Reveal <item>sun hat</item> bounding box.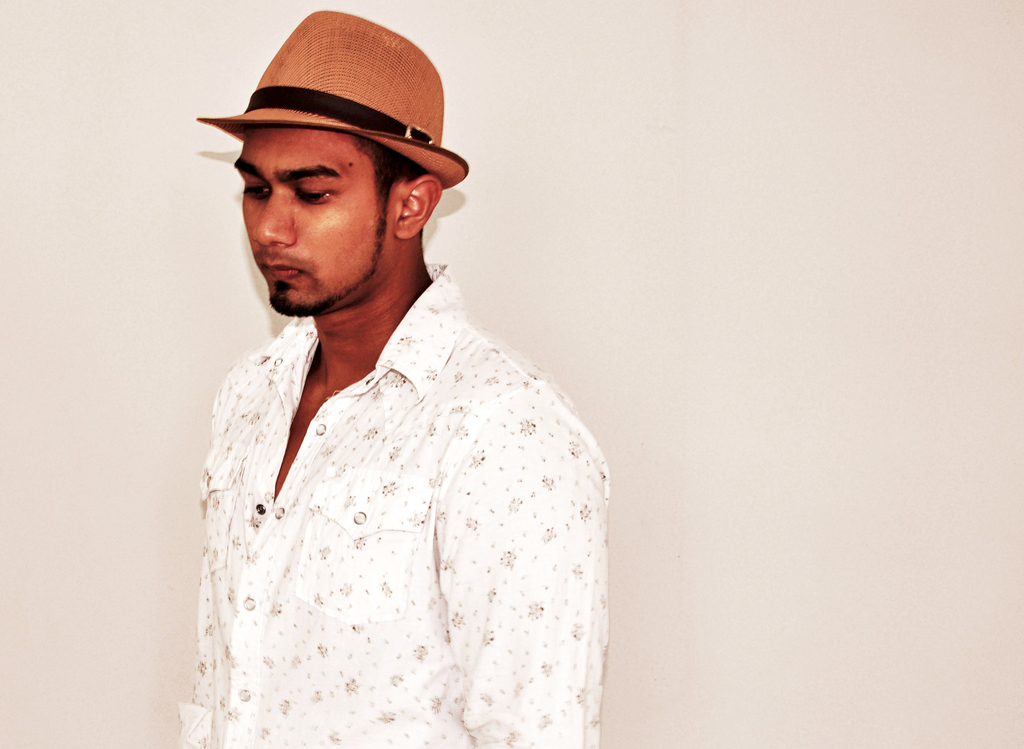
Revealed: bbox=(198, 6, 471, 184).
